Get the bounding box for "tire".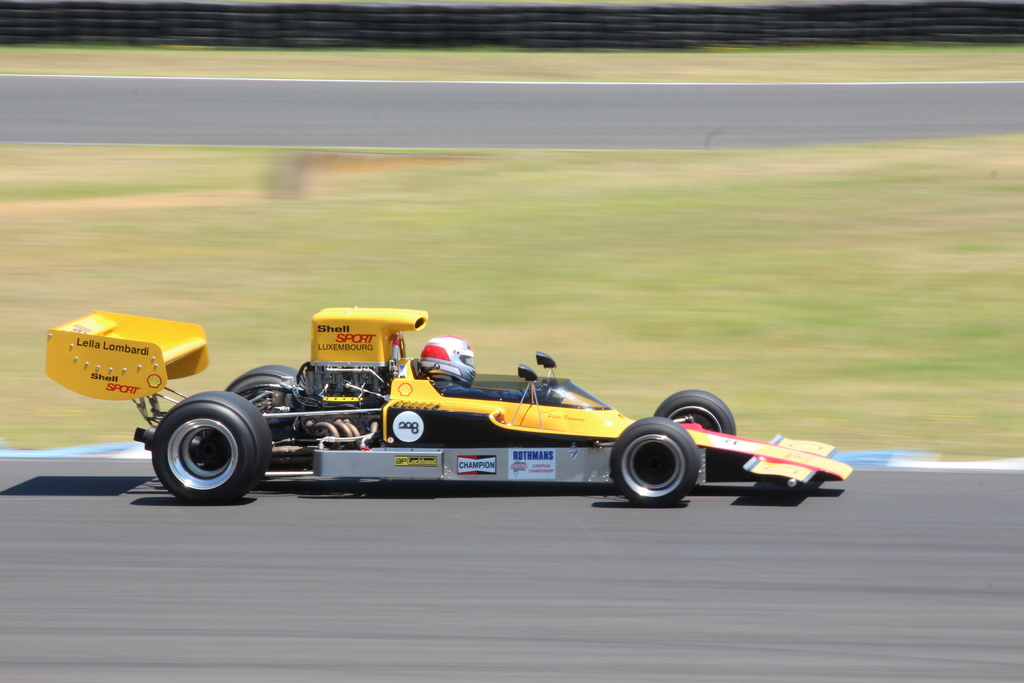
region(651, 389, 738, 434).
